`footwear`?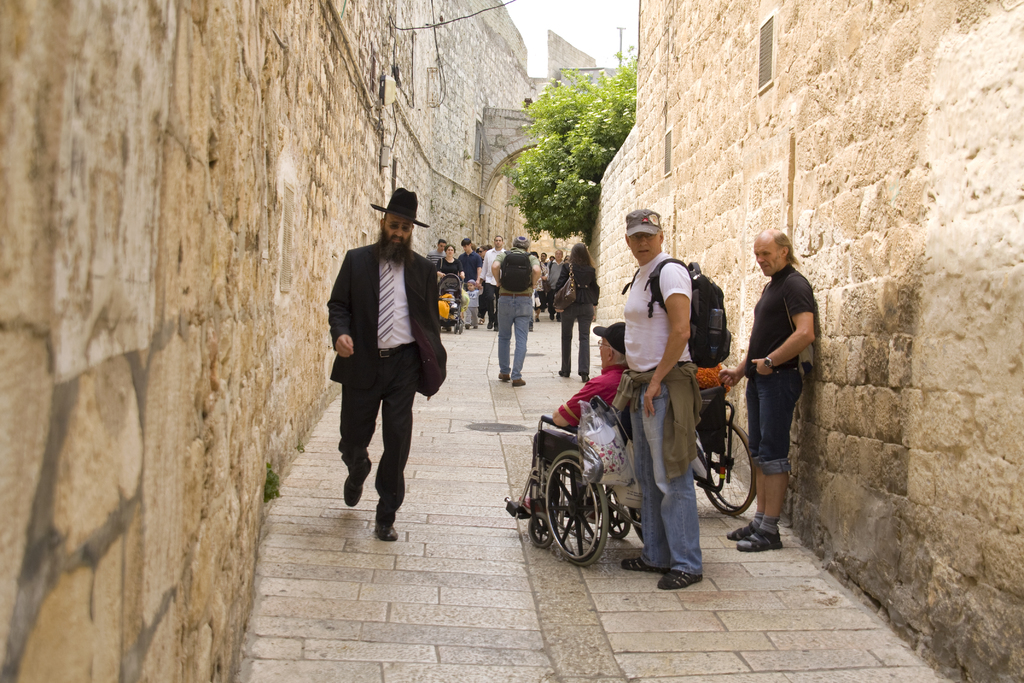
box=[619, 555, 669, 573]
